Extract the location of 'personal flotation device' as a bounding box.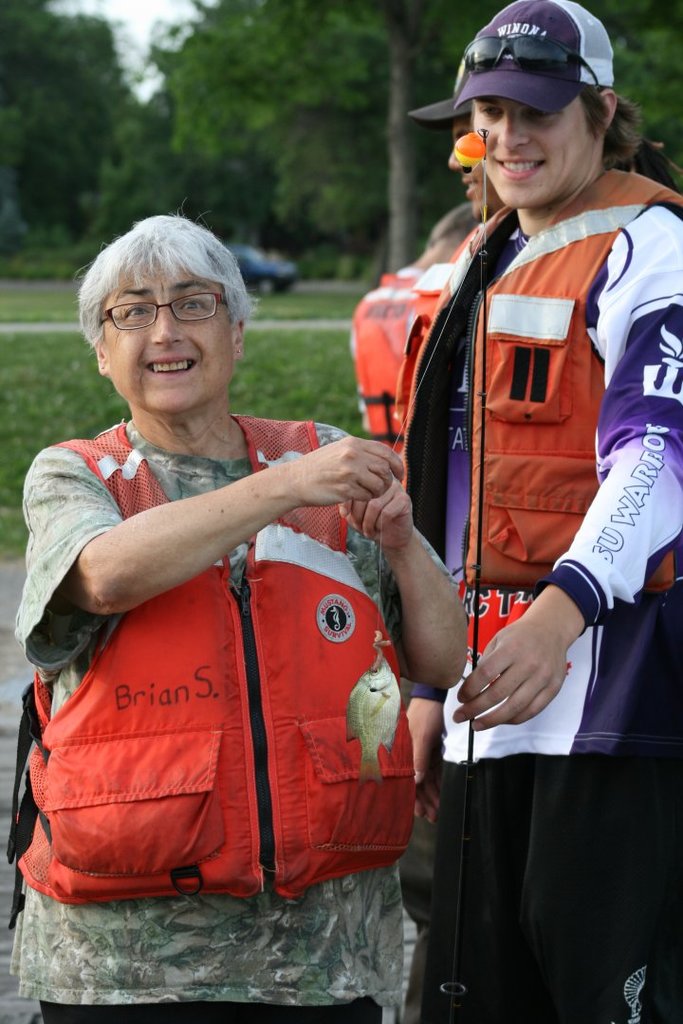
detection(390, 164, 682, 597).
